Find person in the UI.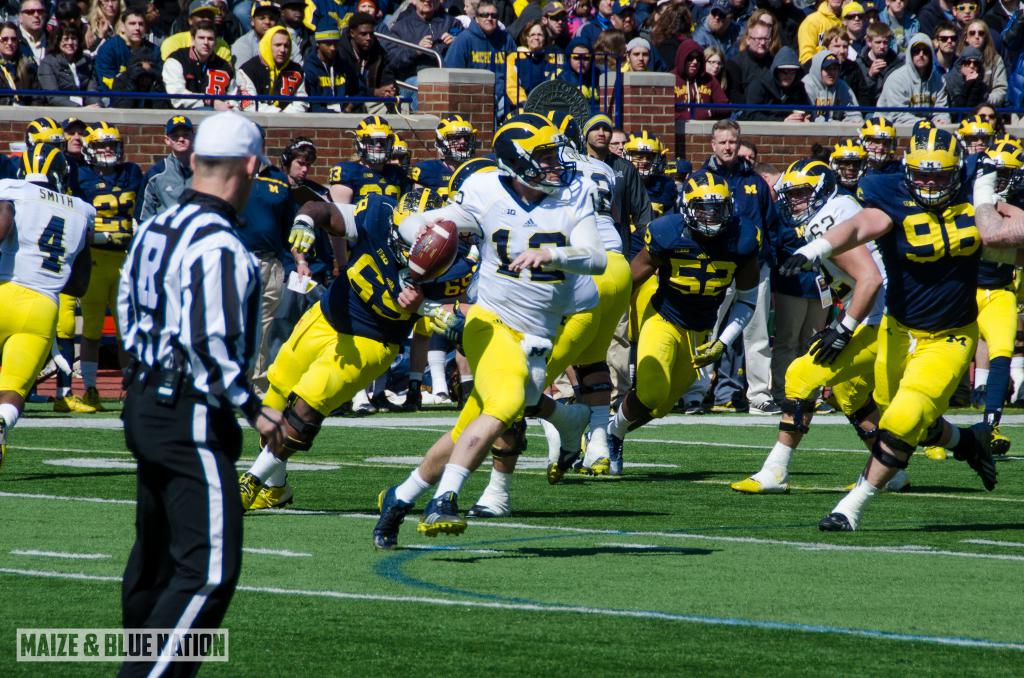
UI element at 316, 118, 427, 229.
